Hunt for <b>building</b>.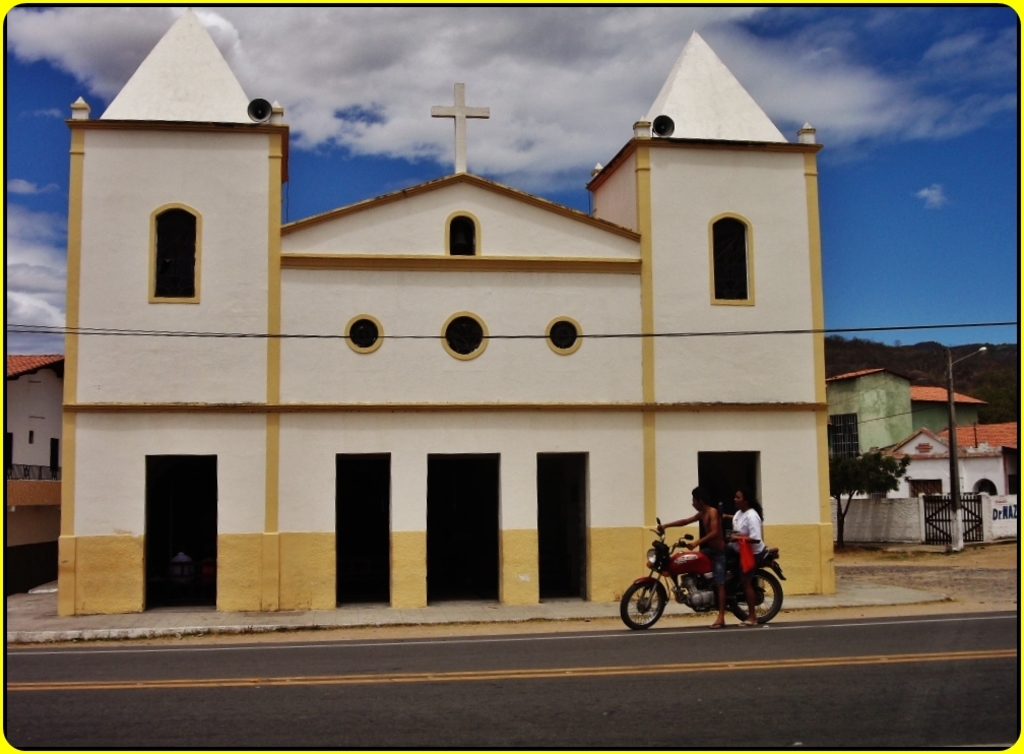
Hunted down at [887,425,1020,545].
